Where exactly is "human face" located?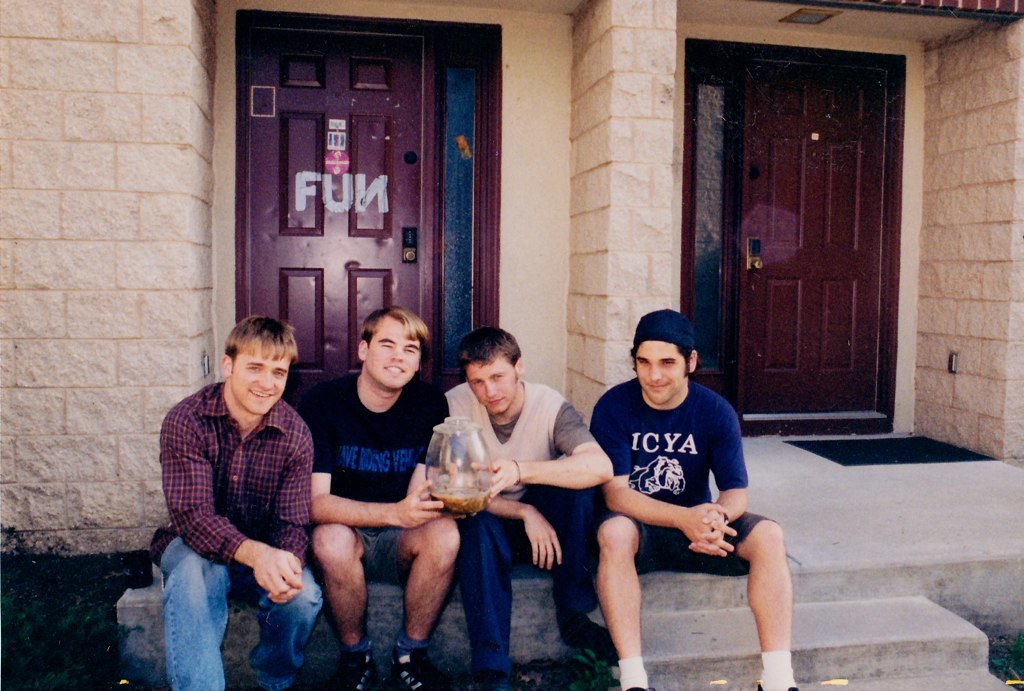
Its bounding box is BBox(228, 345, 292, 419).
